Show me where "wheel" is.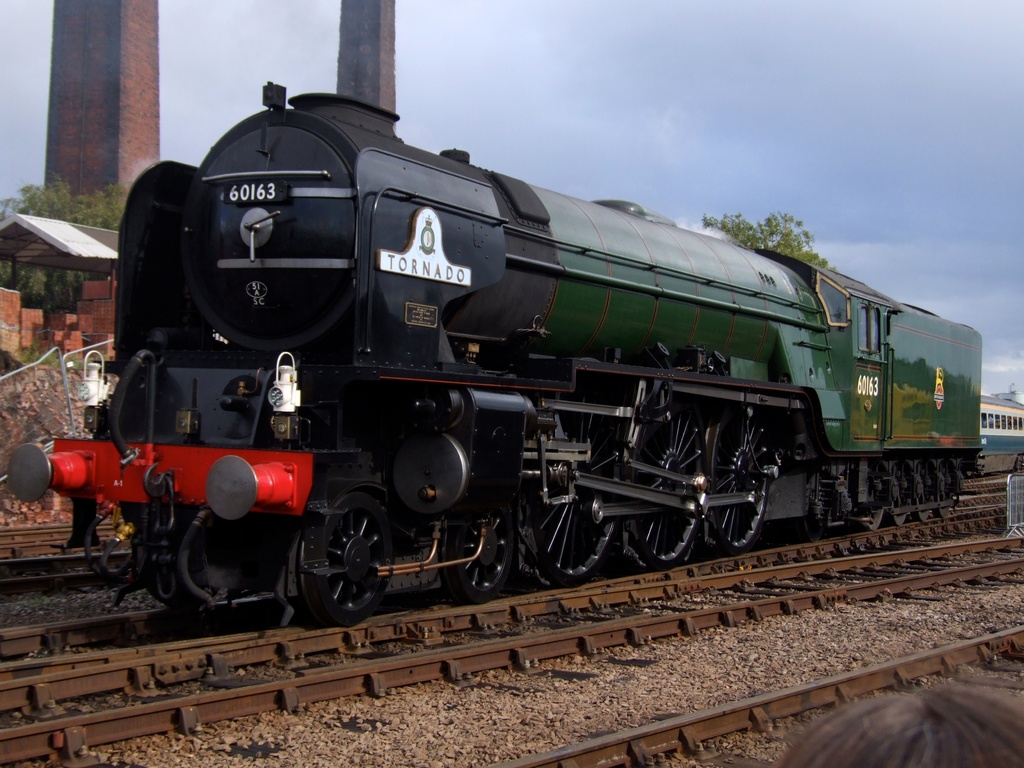
"wheel" is at left=285, top=497, right=394, bottom=627.
